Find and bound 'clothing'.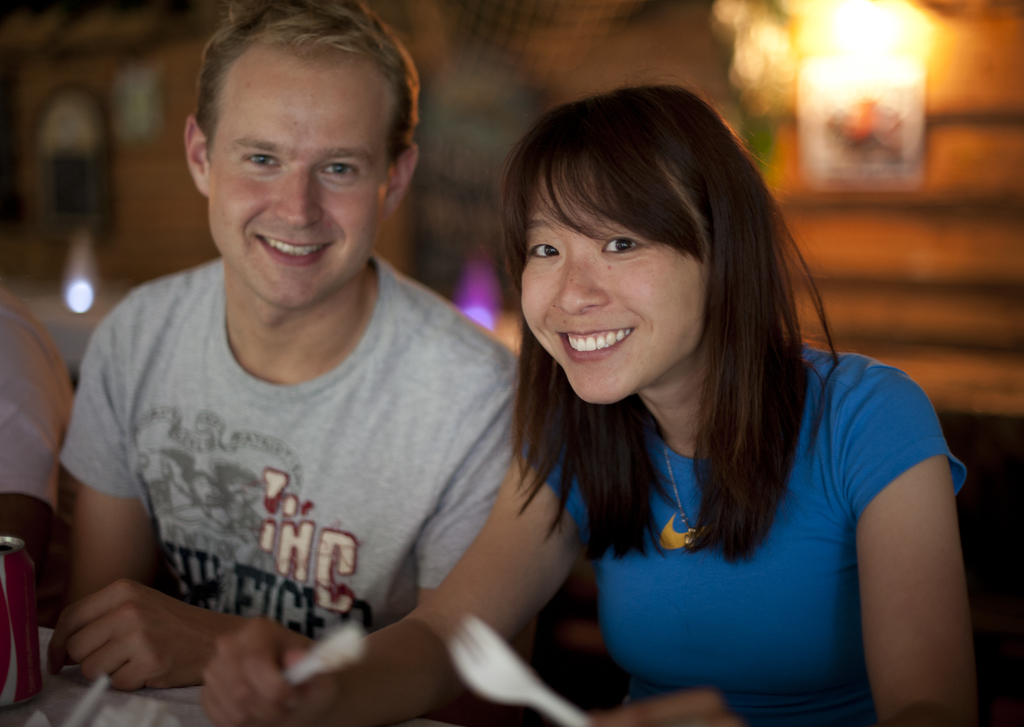
Bound: [left=0, top=283, right=84, bottom=547].
